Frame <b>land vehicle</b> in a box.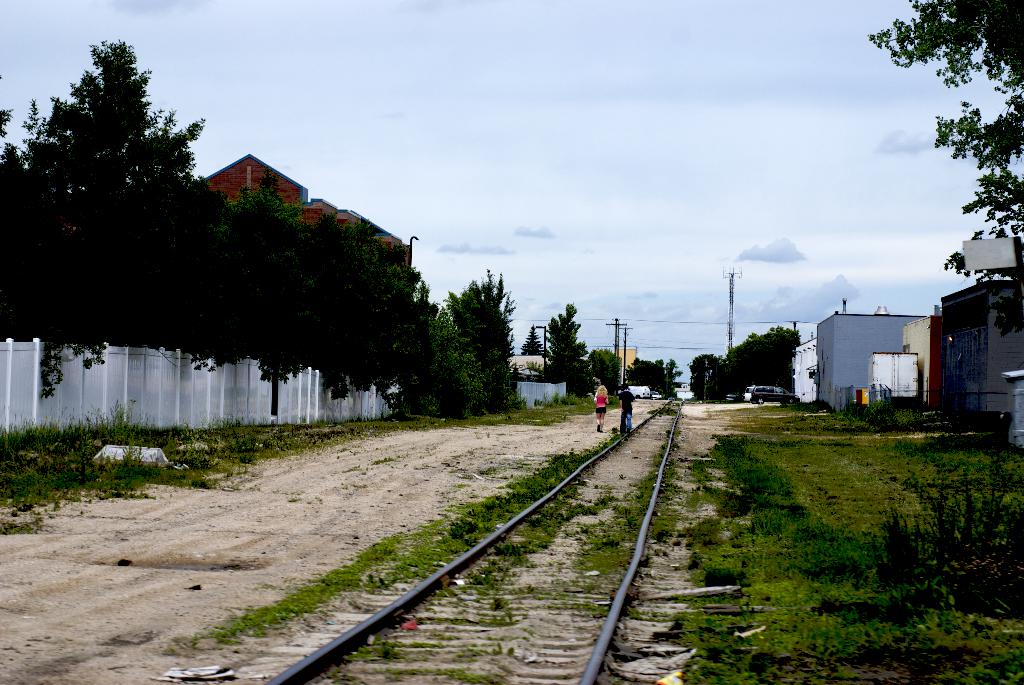
(727, 394, 736, 404).
